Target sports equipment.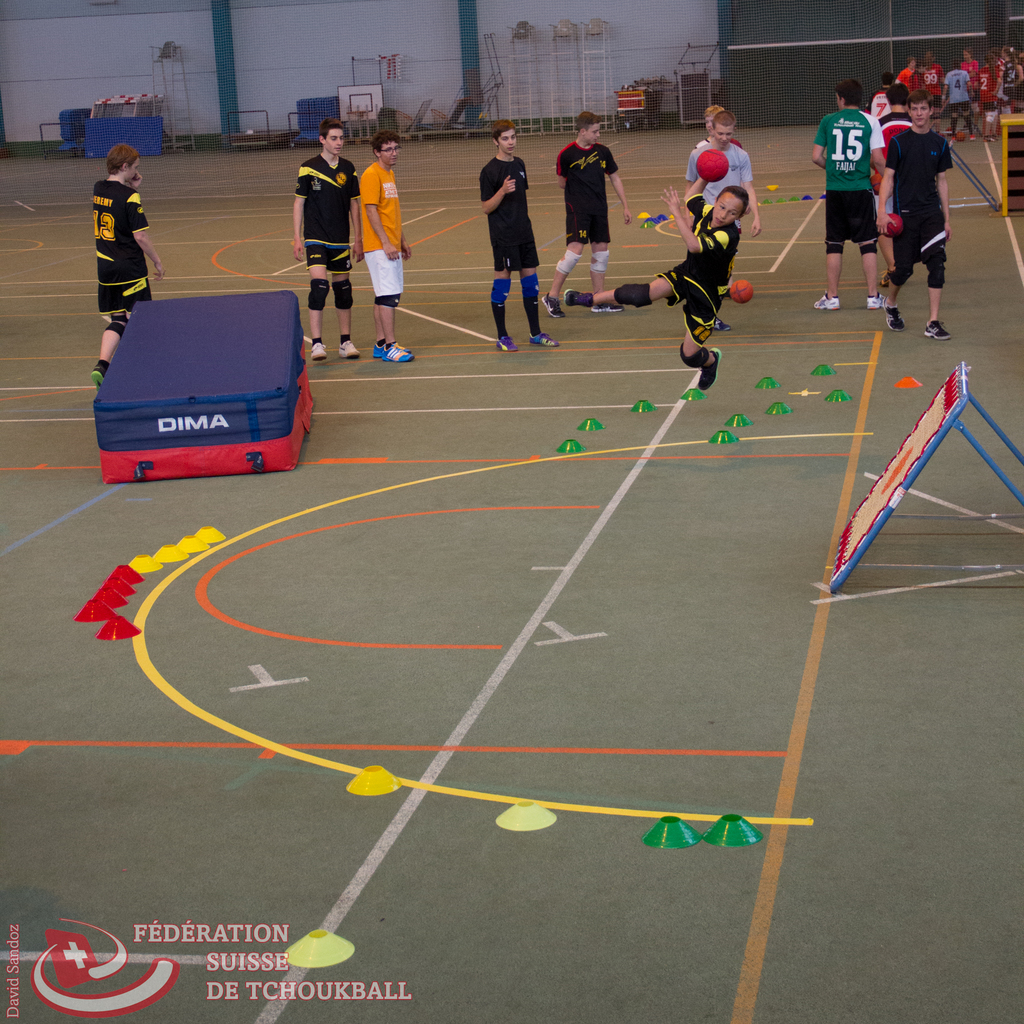
Target region: (680, 345, 708, 370).
